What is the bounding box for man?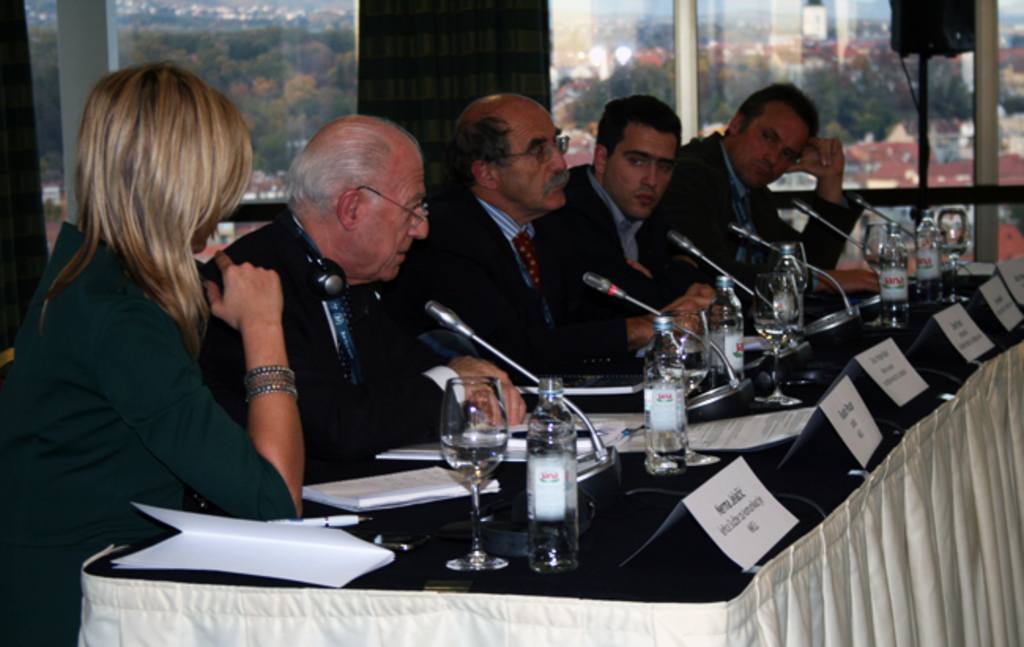
(203,113,526,472).
